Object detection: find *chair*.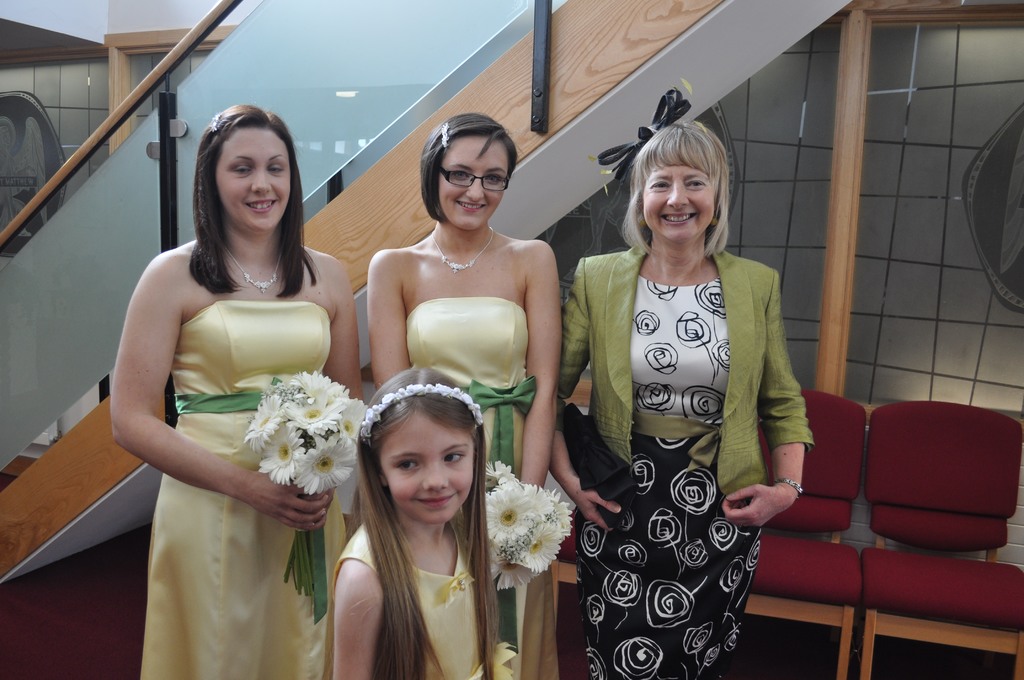
l=541, t=380, r=597, b=627.
